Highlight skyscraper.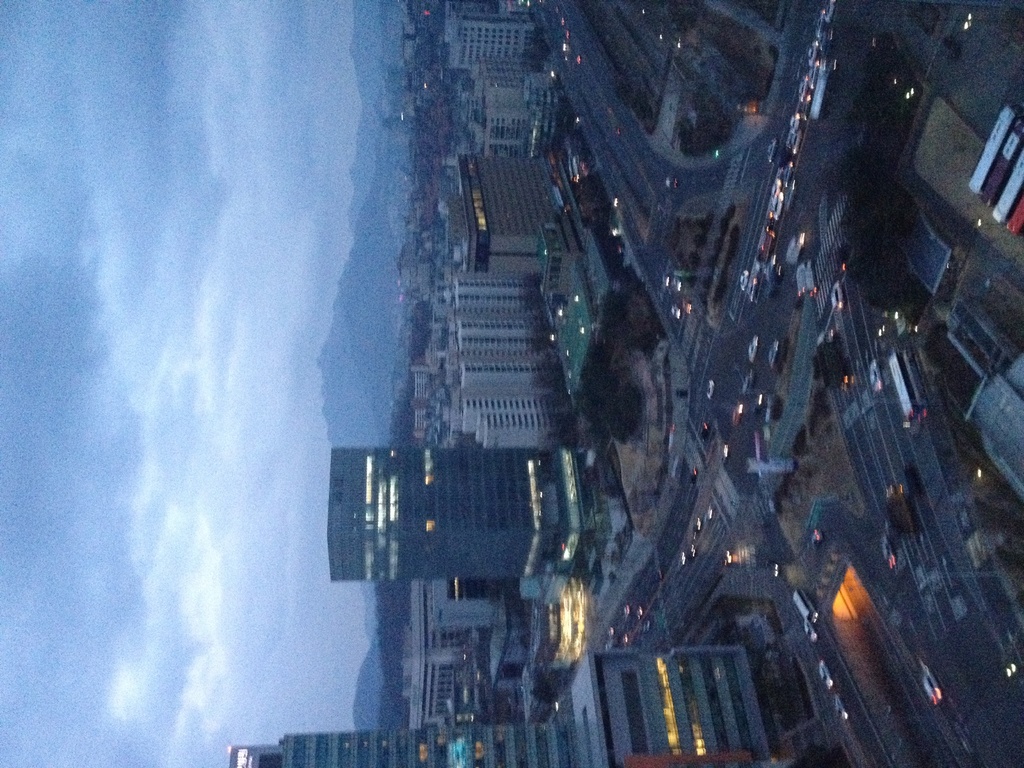
Highlighted region: bbox=[220, 716, 580, 767].
